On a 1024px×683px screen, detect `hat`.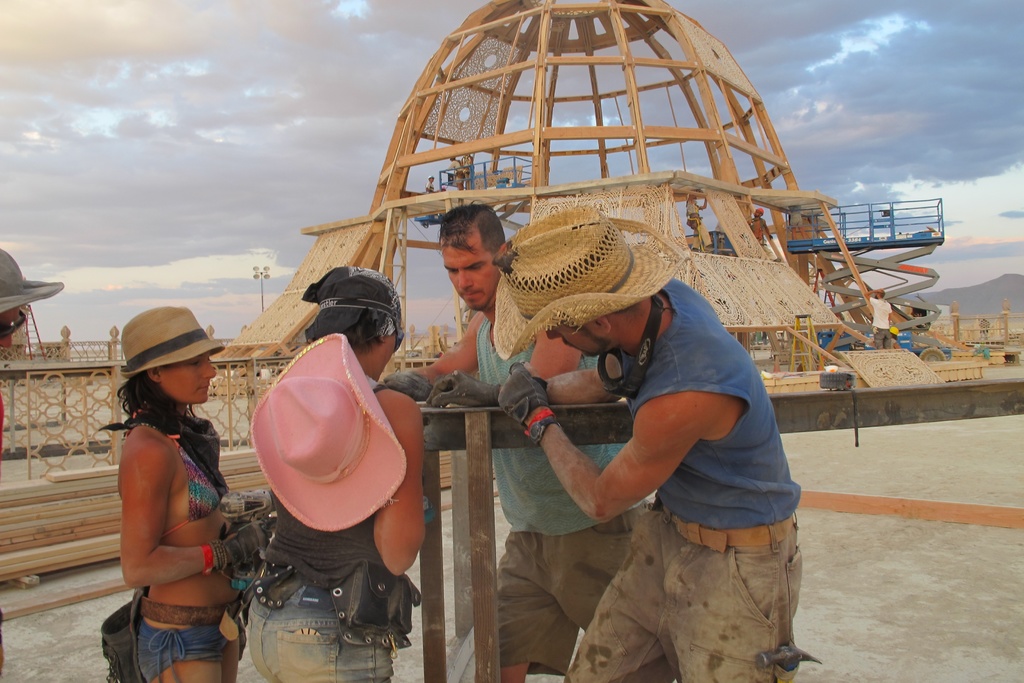
bbox=[0, 247, 63, 315].
